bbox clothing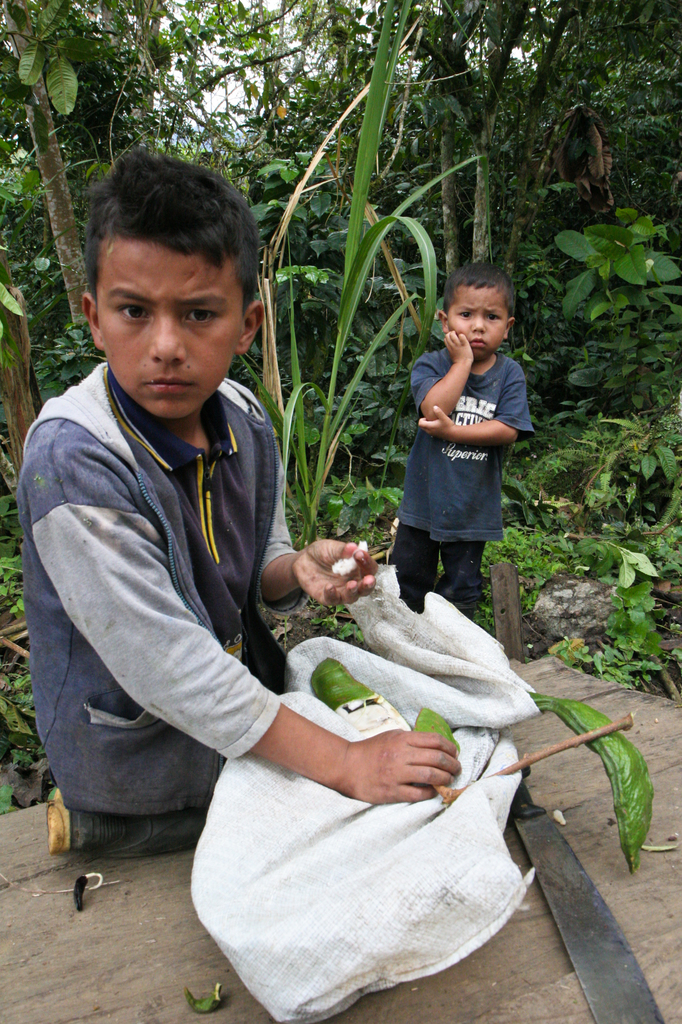
rect(25, 286, 352, 899)
